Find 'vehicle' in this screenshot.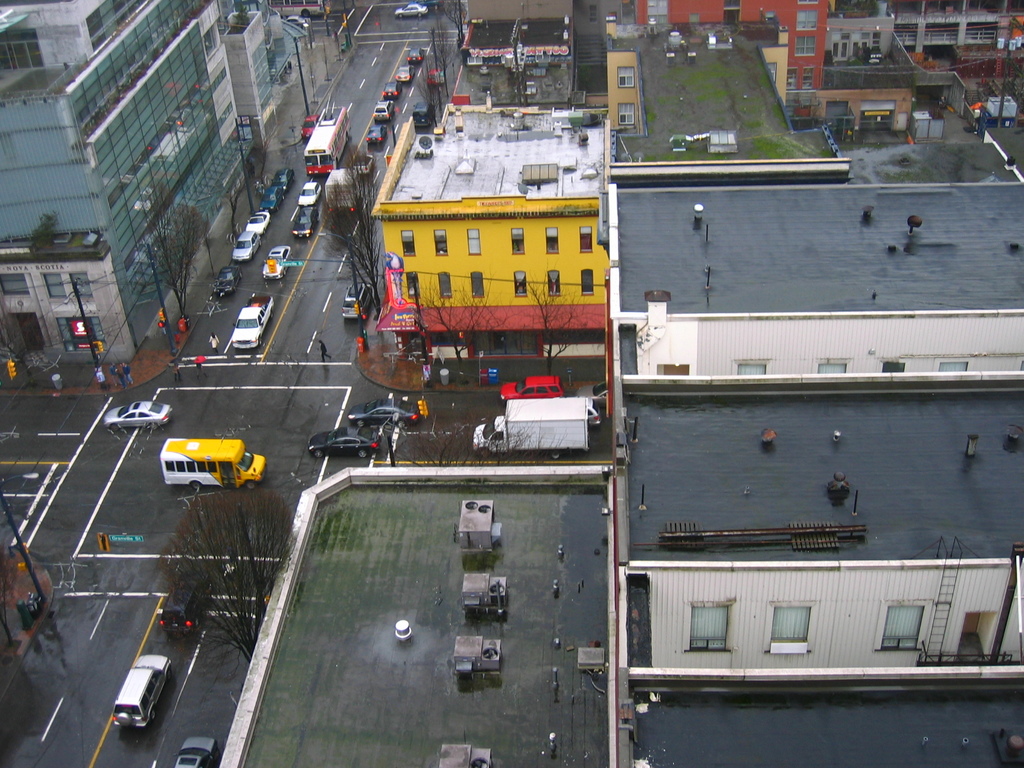
The bounding box for 'vehicle' is x1=104 y1=400 x2=171 y2=428.
